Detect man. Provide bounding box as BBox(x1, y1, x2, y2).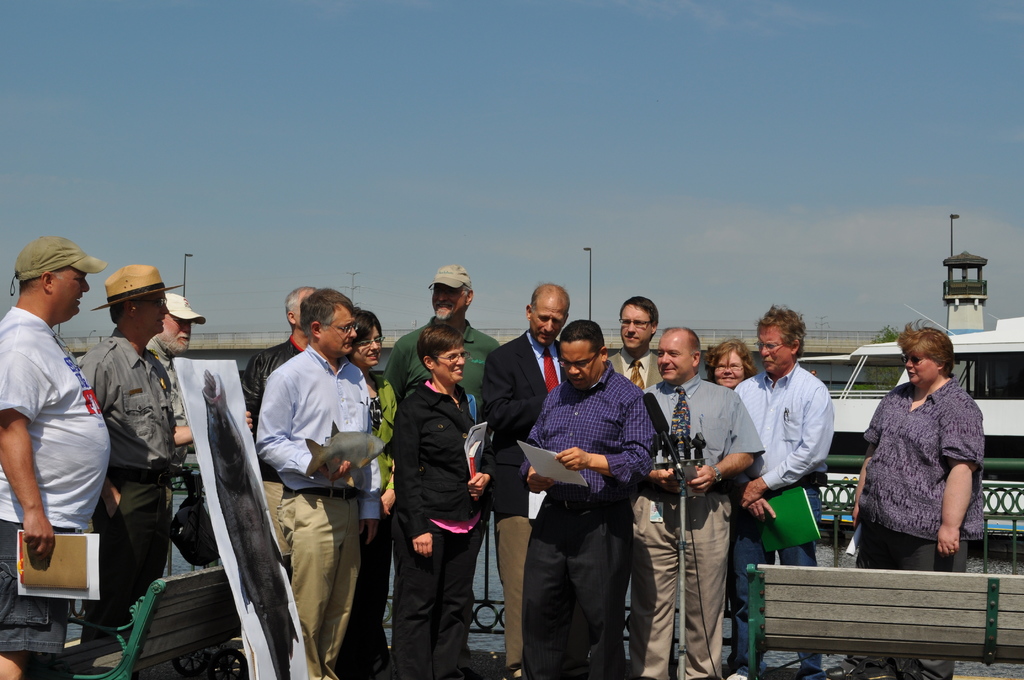
BBox(638, 325, 769, 679).
